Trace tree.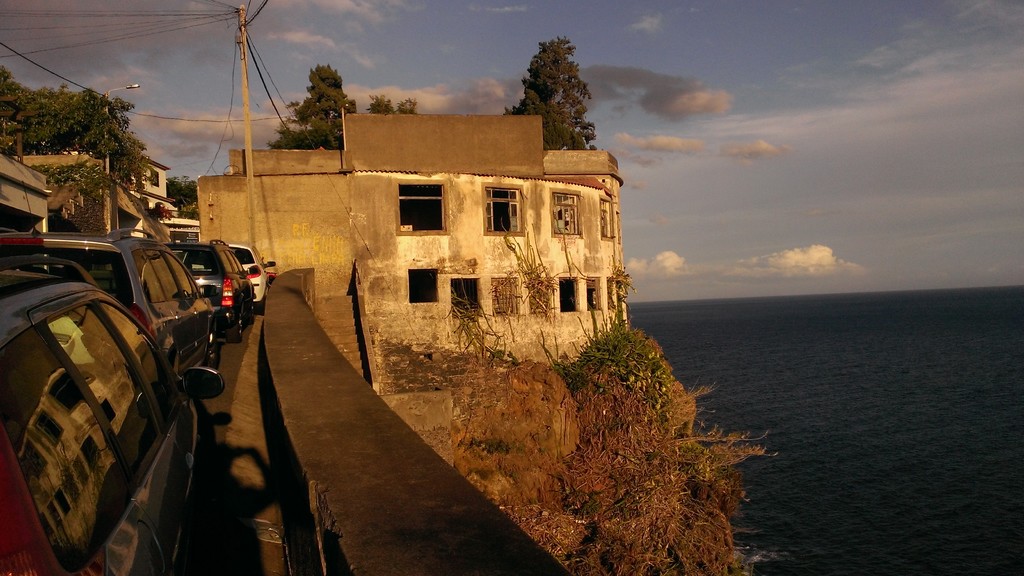
Traced to box=[268, 63, 354, 141].
